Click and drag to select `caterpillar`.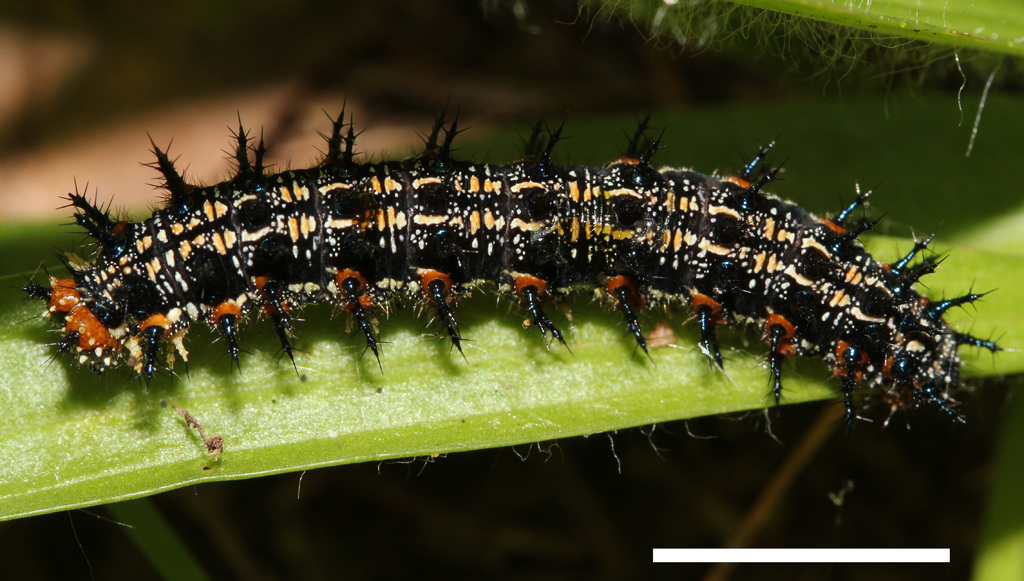
Selection: (10, 93, 1008, 429).
